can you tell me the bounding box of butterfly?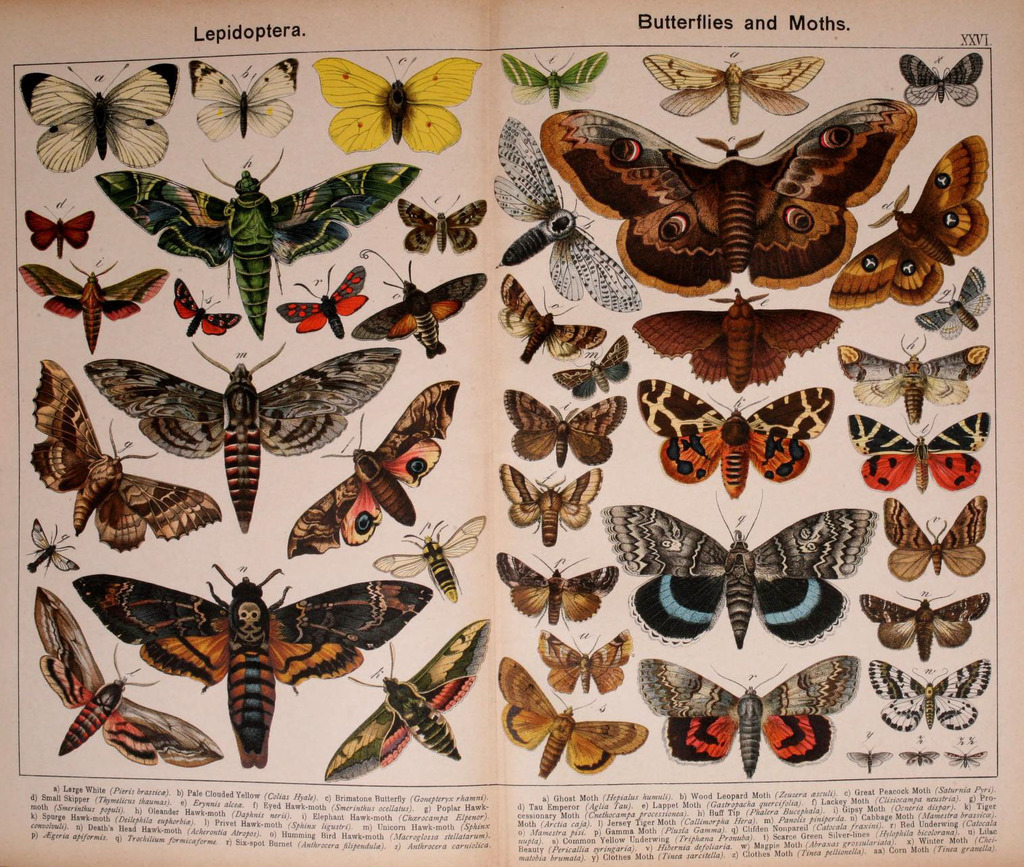
{"x1": 839, "y1": 332, "x2": 988, "y2": 425}.
